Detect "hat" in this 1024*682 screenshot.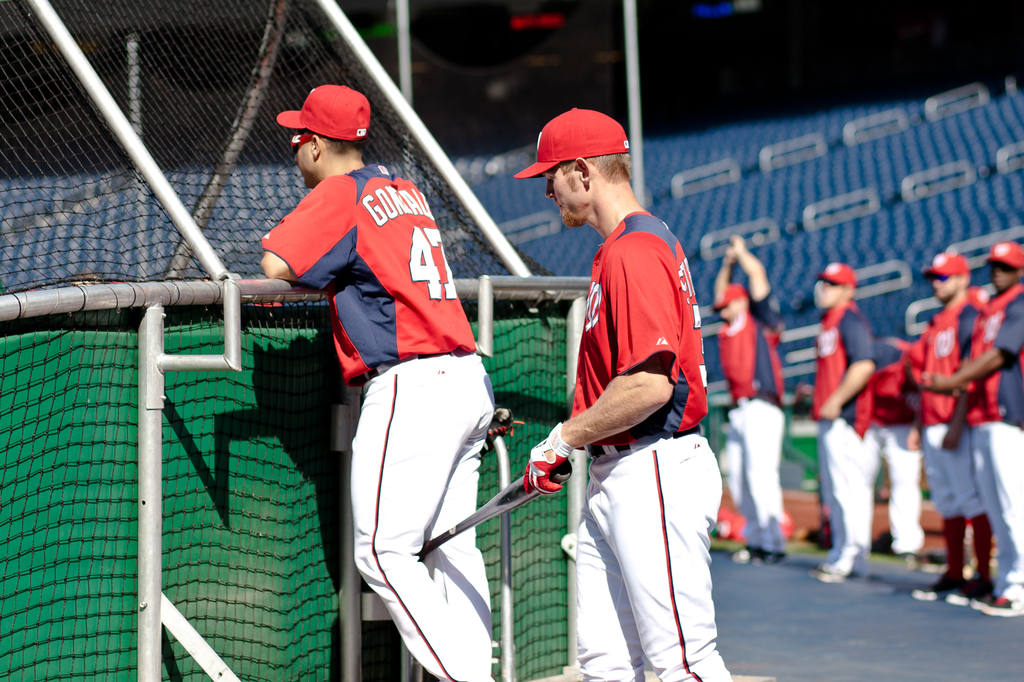
Detection: BBox(982, 241, 1023, 268).
